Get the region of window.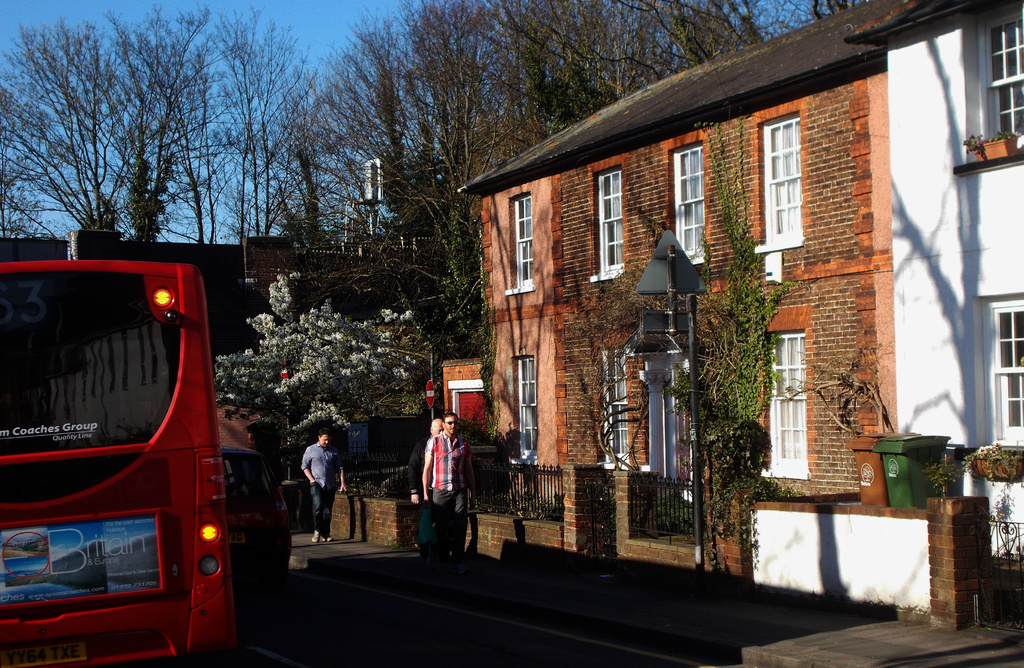
box=[987, 305, 1023, 447].
